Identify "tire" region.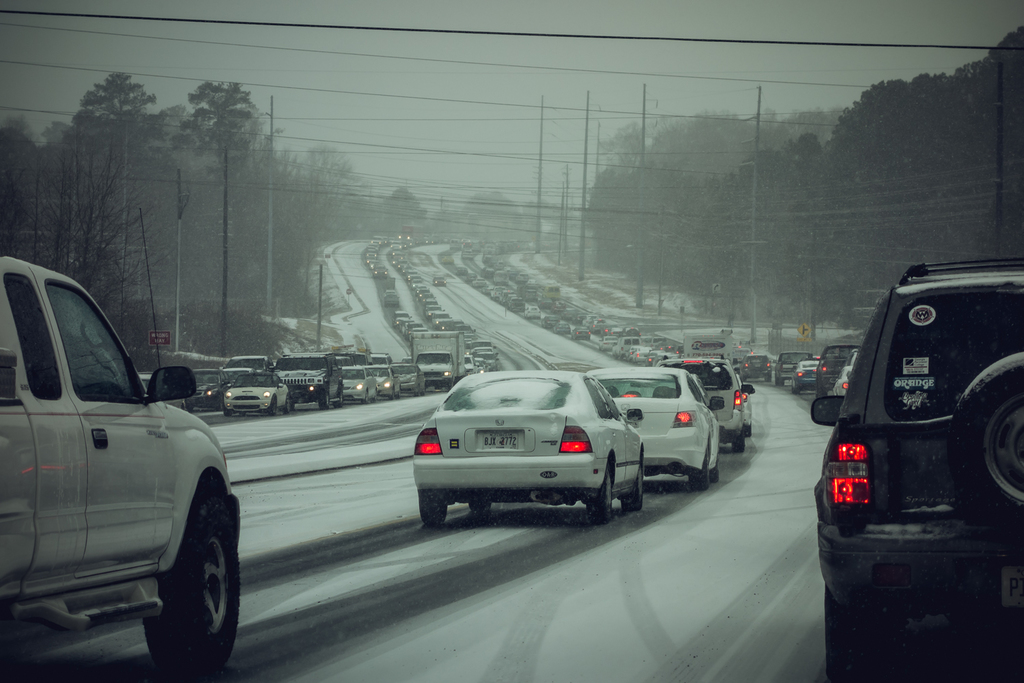
Region: box(362, 387, 369, 402).
